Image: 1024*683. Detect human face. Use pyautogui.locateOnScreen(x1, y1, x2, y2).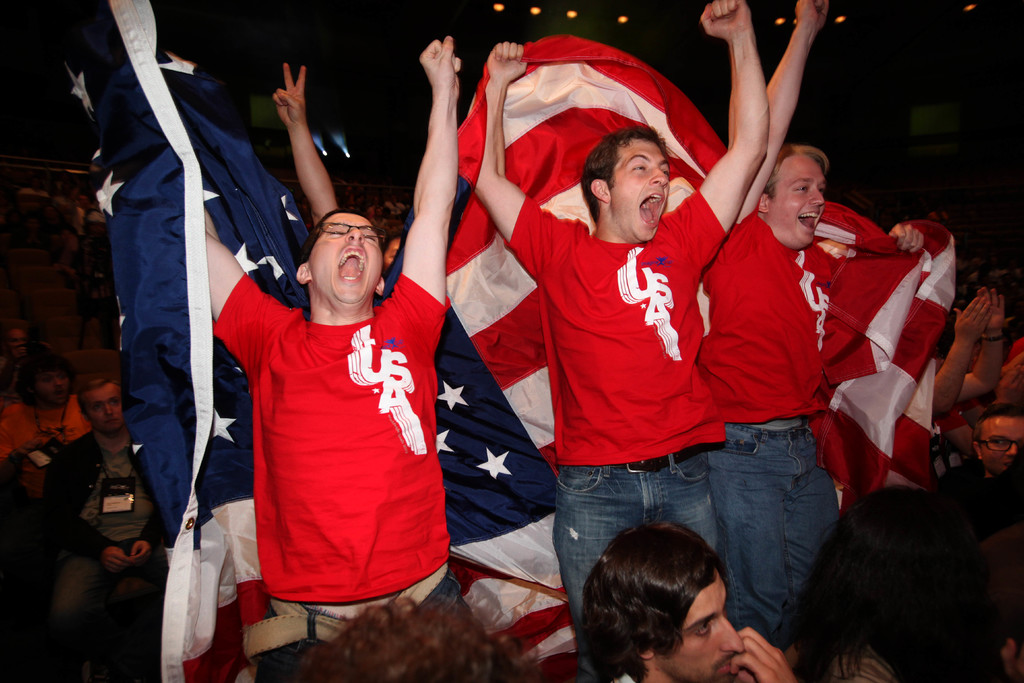
pyautogui.locateOnScreen(777, 151, 826, 244).
